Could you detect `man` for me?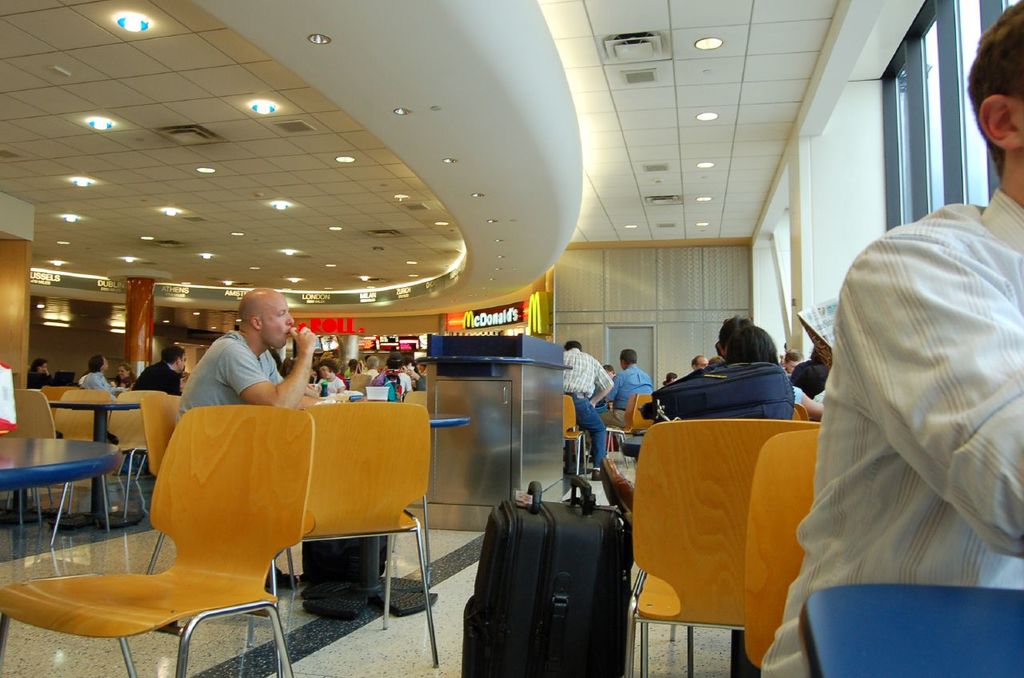
Detection result: box=[81, 354, 133, 395].
